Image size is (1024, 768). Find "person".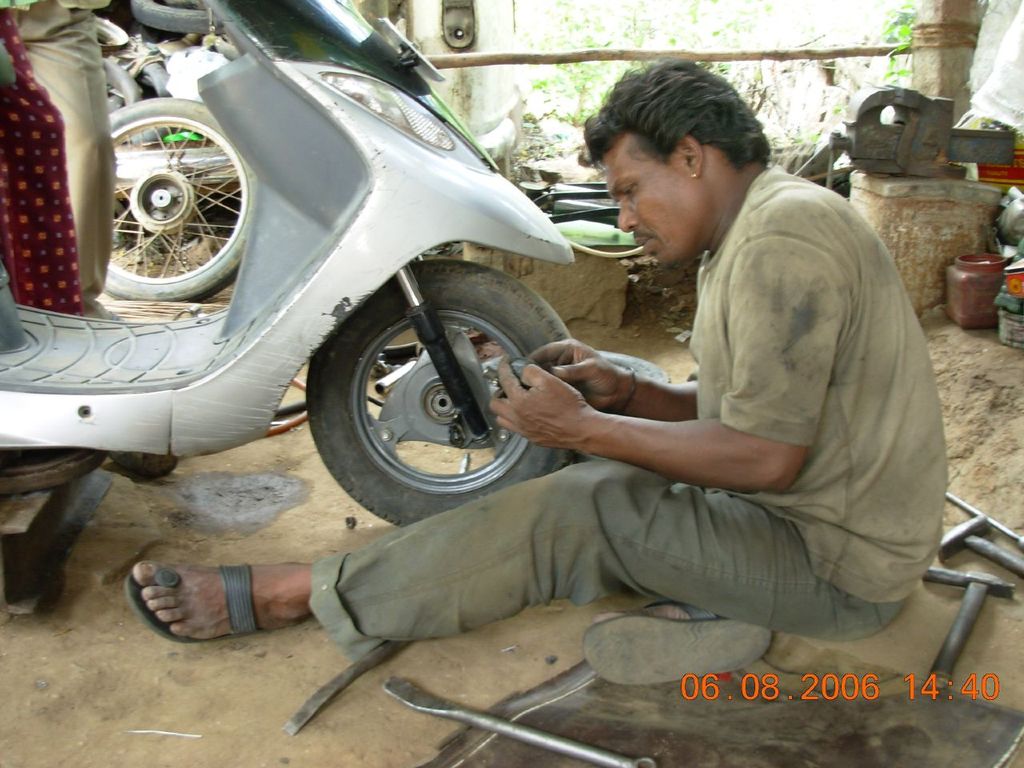
rect(122, 53, 946, 642).
